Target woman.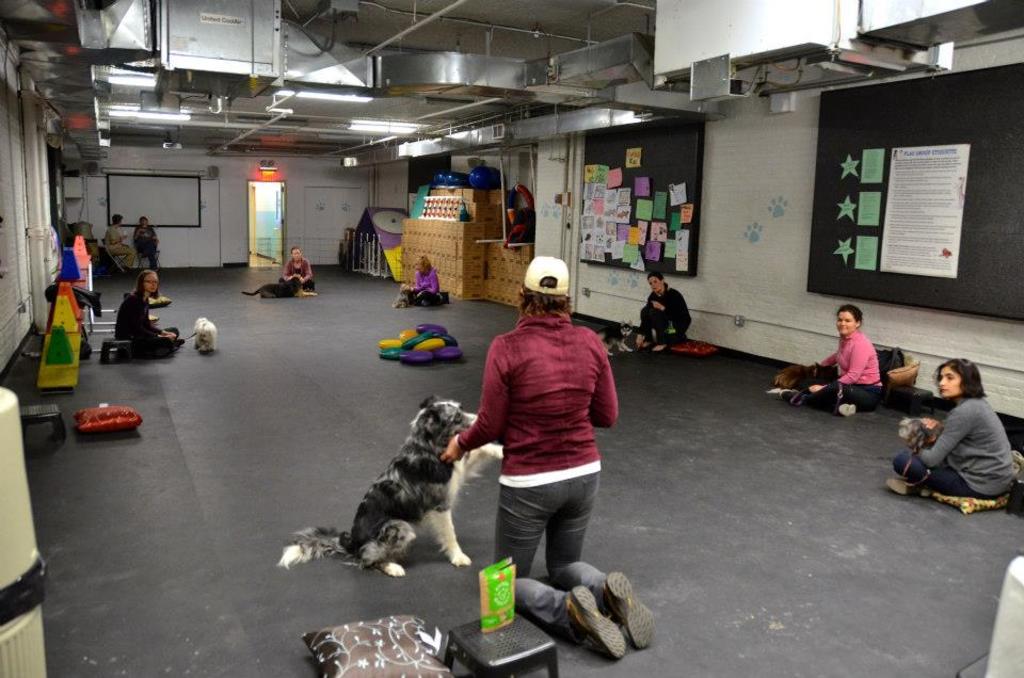
Target region: left=913, top=350, right=1017, bottom=528.
